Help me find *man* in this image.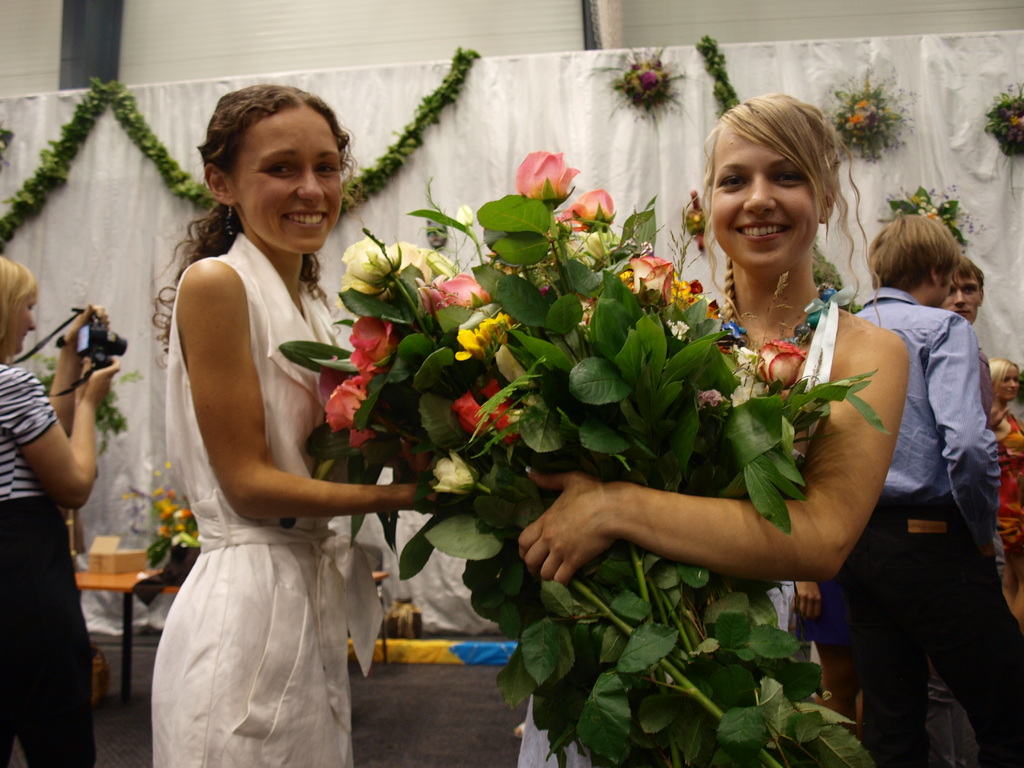
Found it: select_region(941, 257, 982, 325).
